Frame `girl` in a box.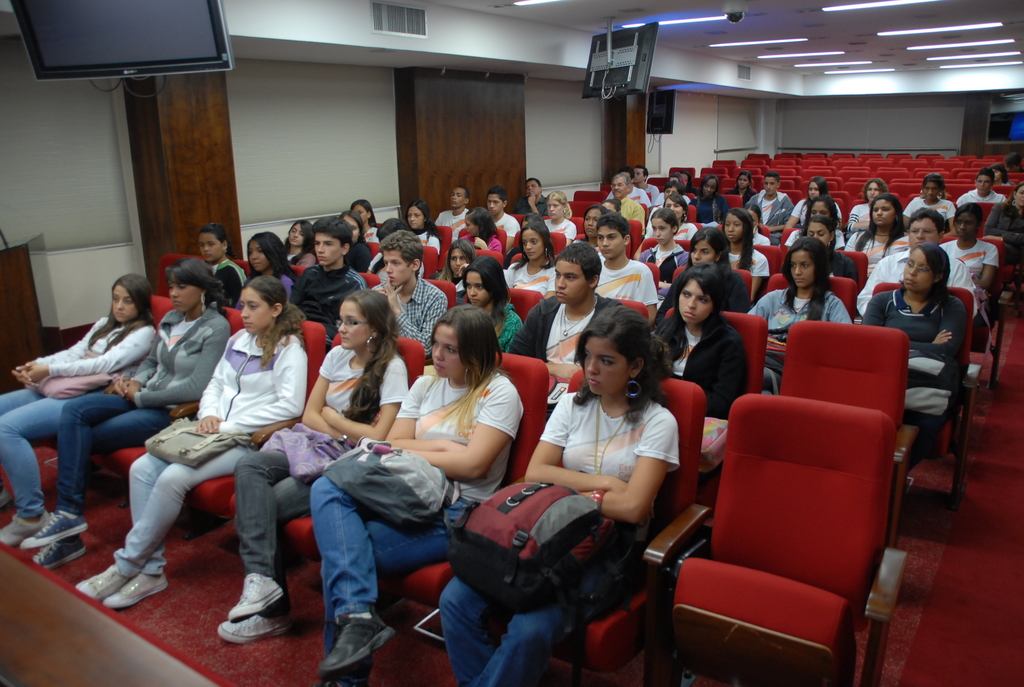
crop(859, 244, 961, 479).
